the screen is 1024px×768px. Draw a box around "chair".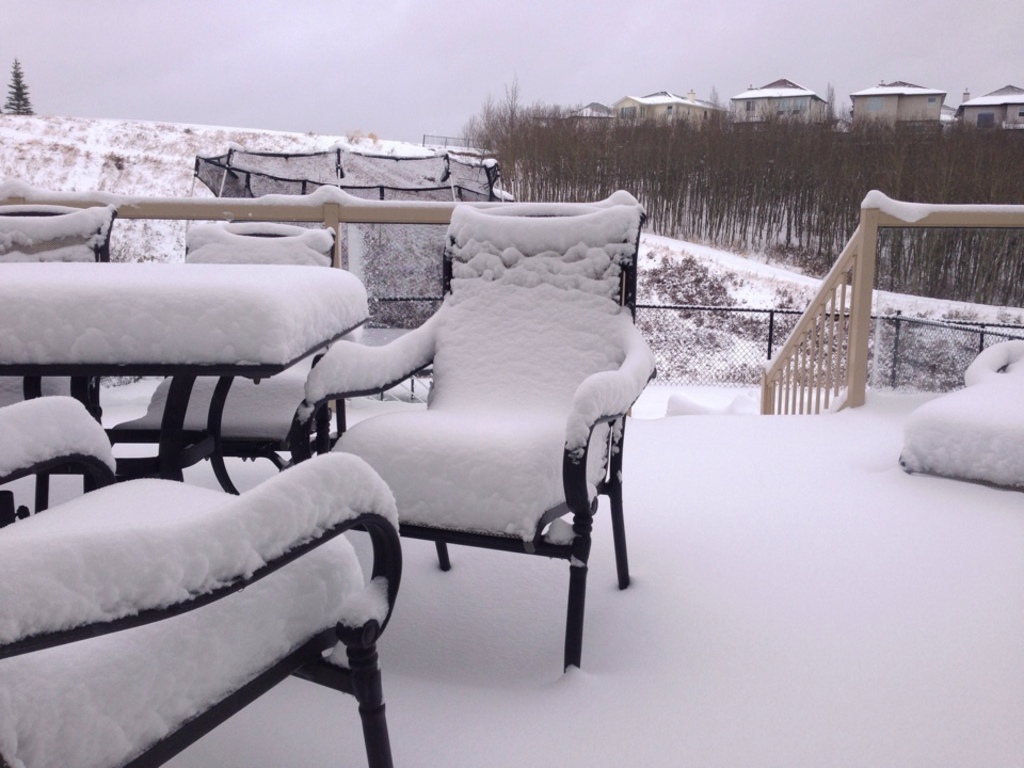
[0,207,111,506].
